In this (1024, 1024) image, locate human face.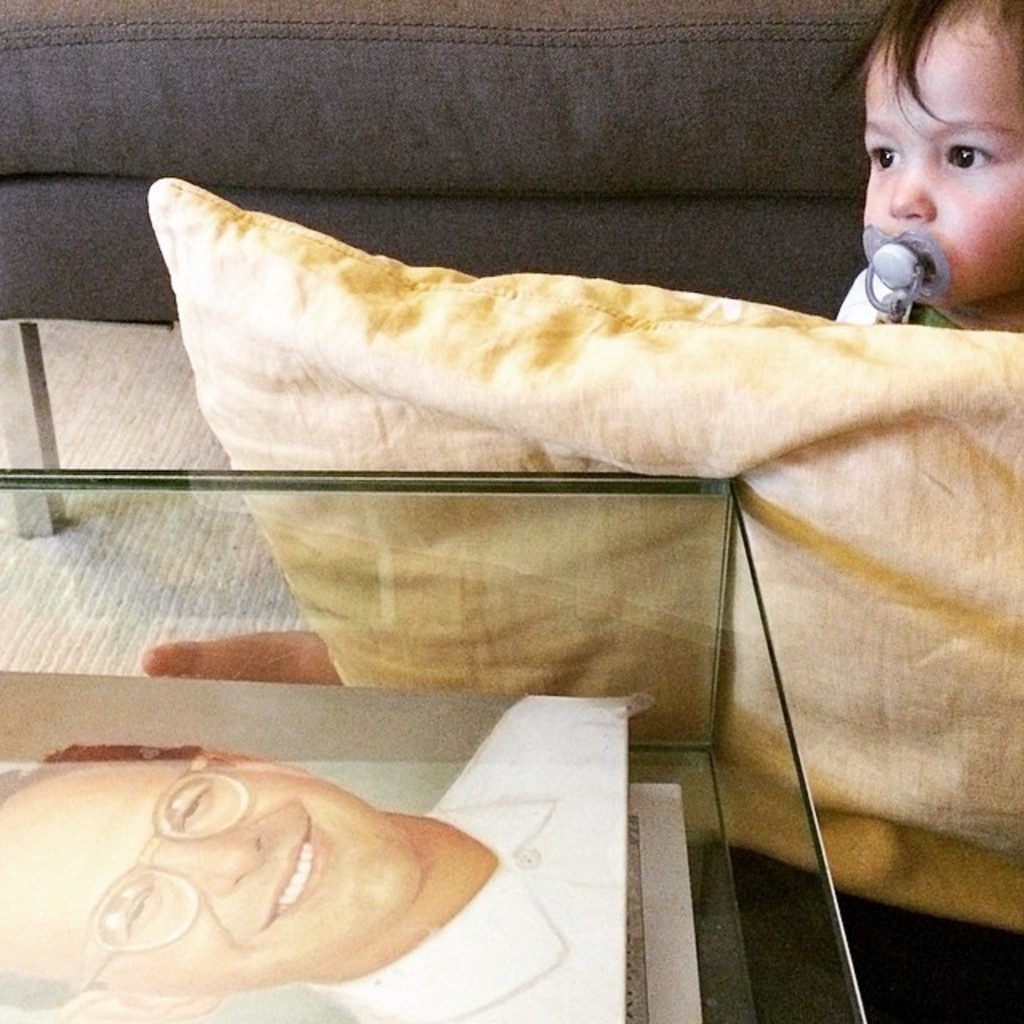
Bounding box: (862,24,1022,309).
